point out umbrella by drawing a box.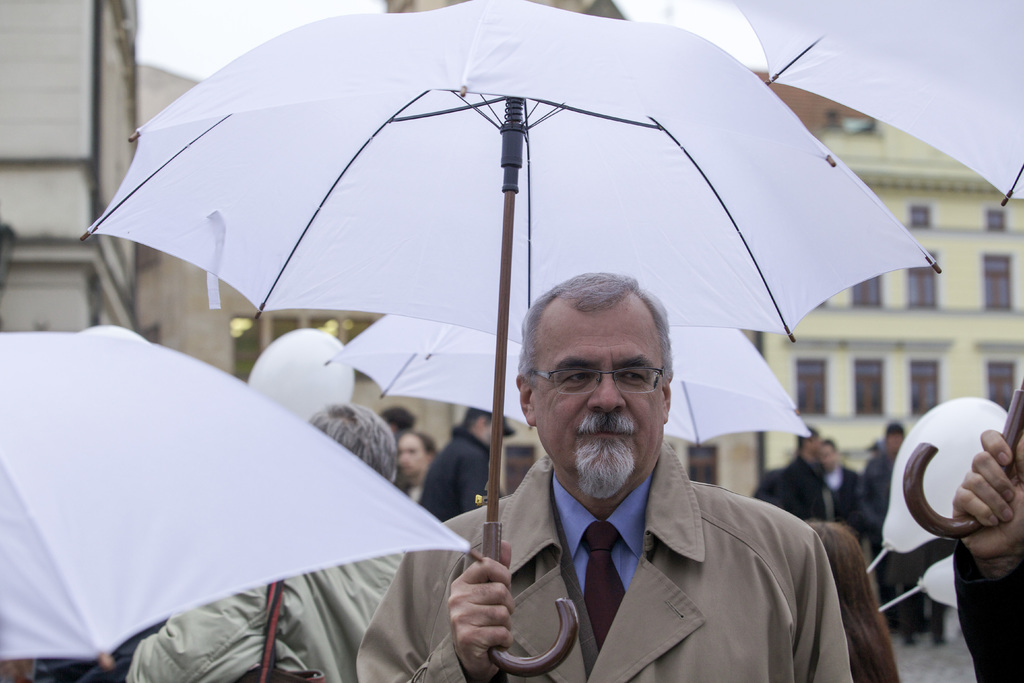
(737,0,1023,541).
